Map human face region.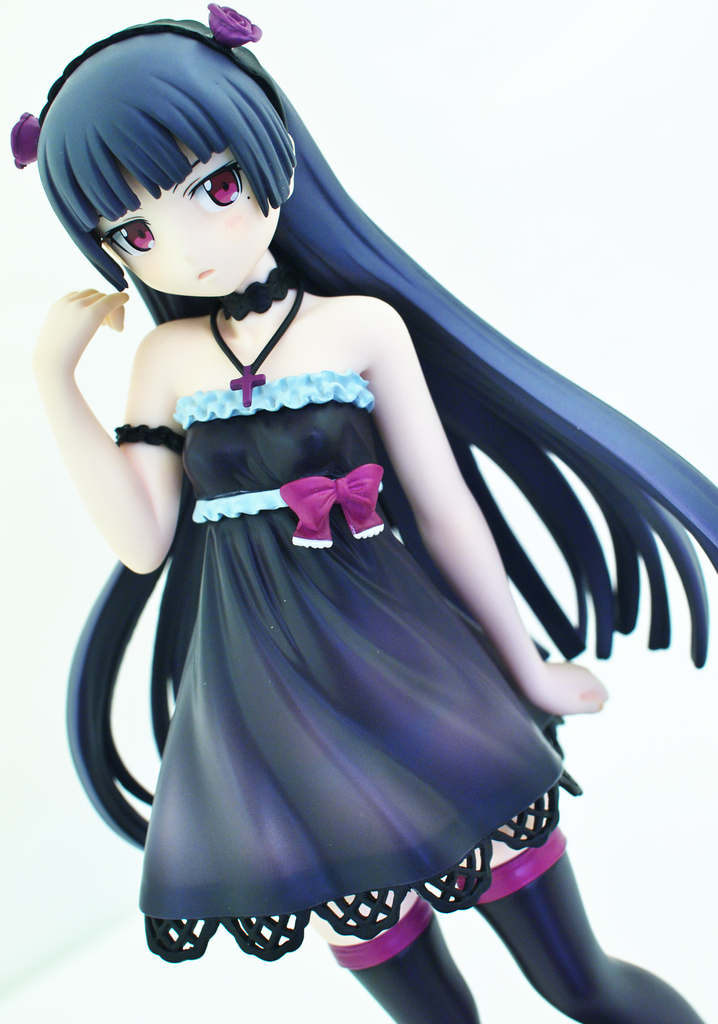
Mapped to [107, 158, 281, 294].
